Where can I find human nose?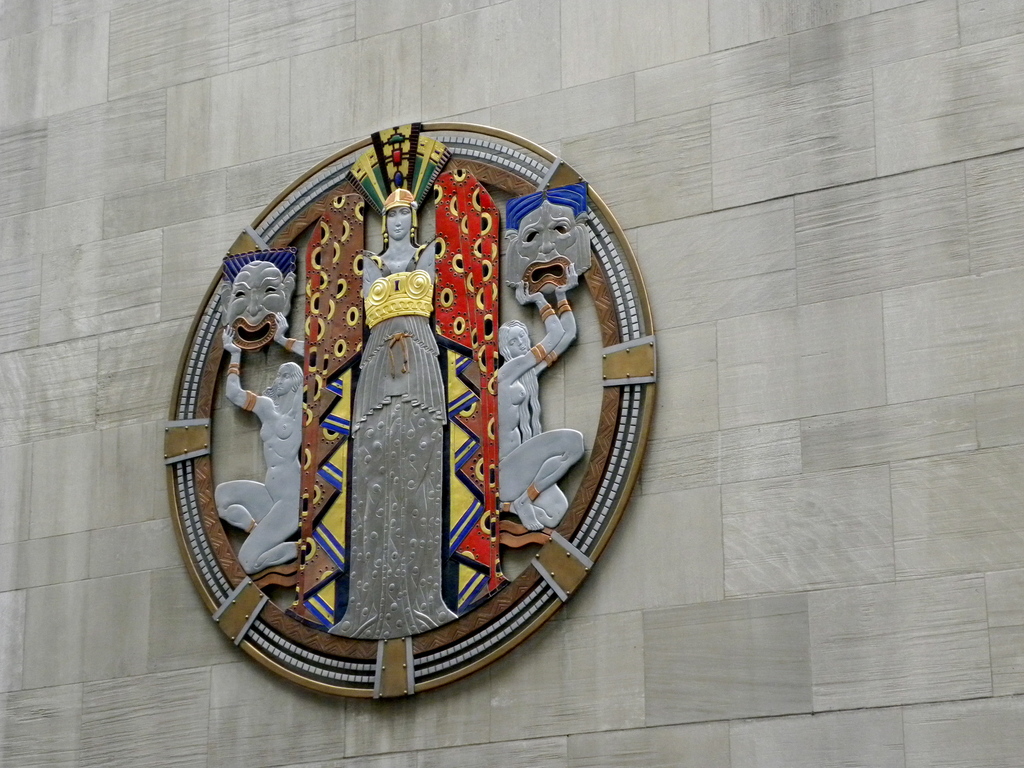
You can find it at bbox=(513, 340, 522, 347).
